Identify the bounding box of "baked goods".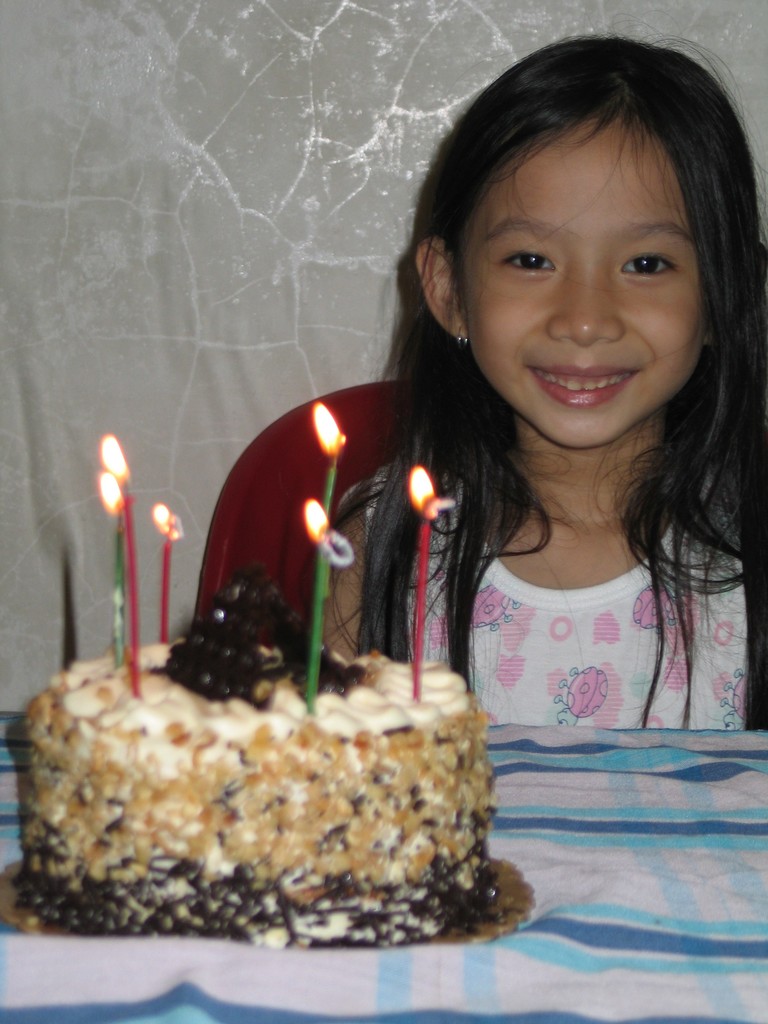
[x1=7, y1=629, x2=506, y2=949].
